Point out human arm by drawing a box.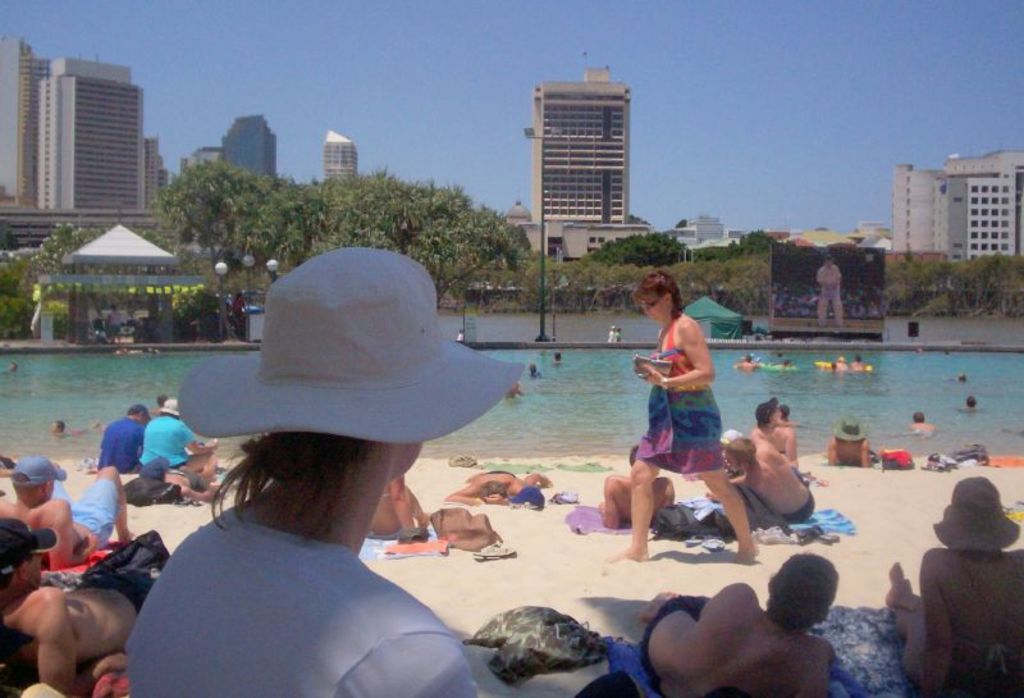
bbox=[783, 432, 797, 466].
